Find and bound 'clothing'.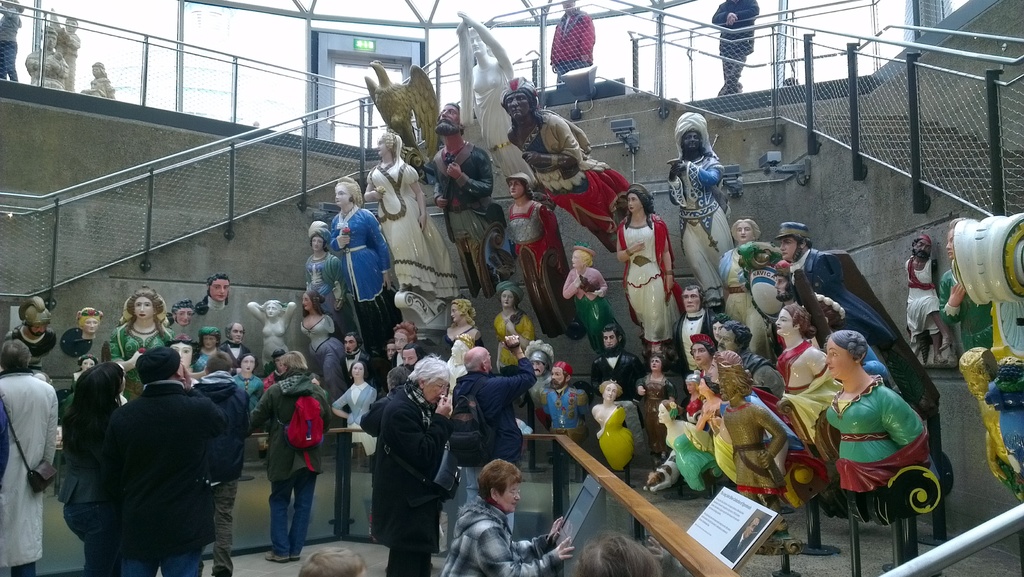
Bound: pyautogui.locateOnScreen(908, 259, 940, 345).
